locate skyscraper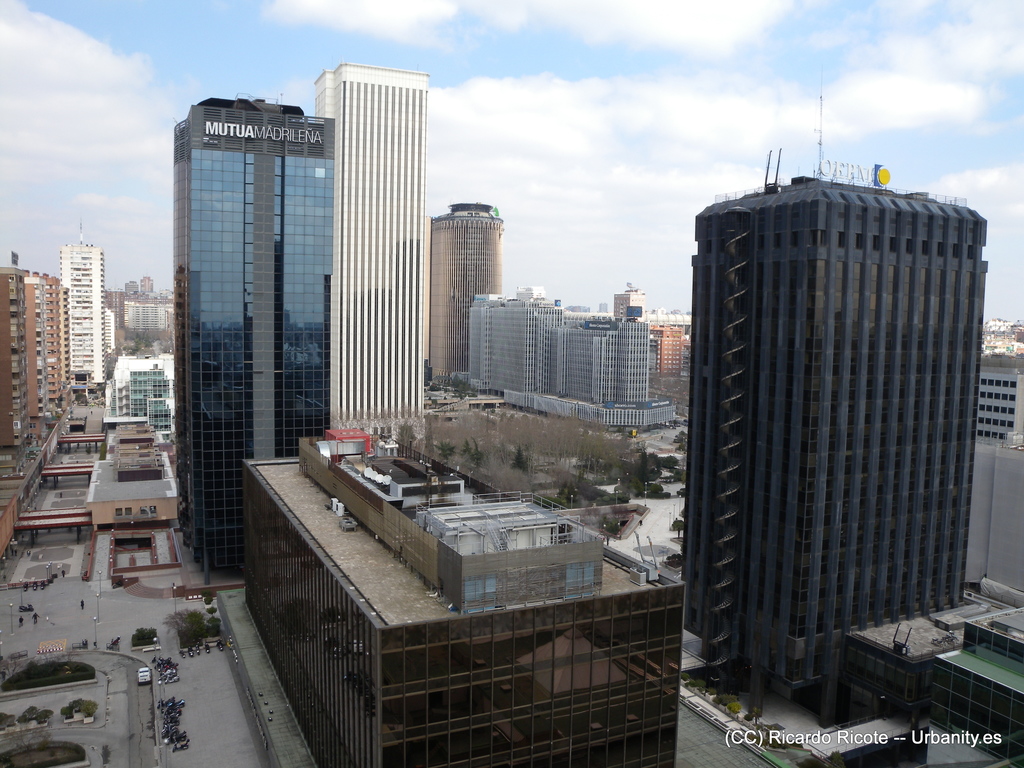
[x1=298, y1=65, x2=419, y2=457]
